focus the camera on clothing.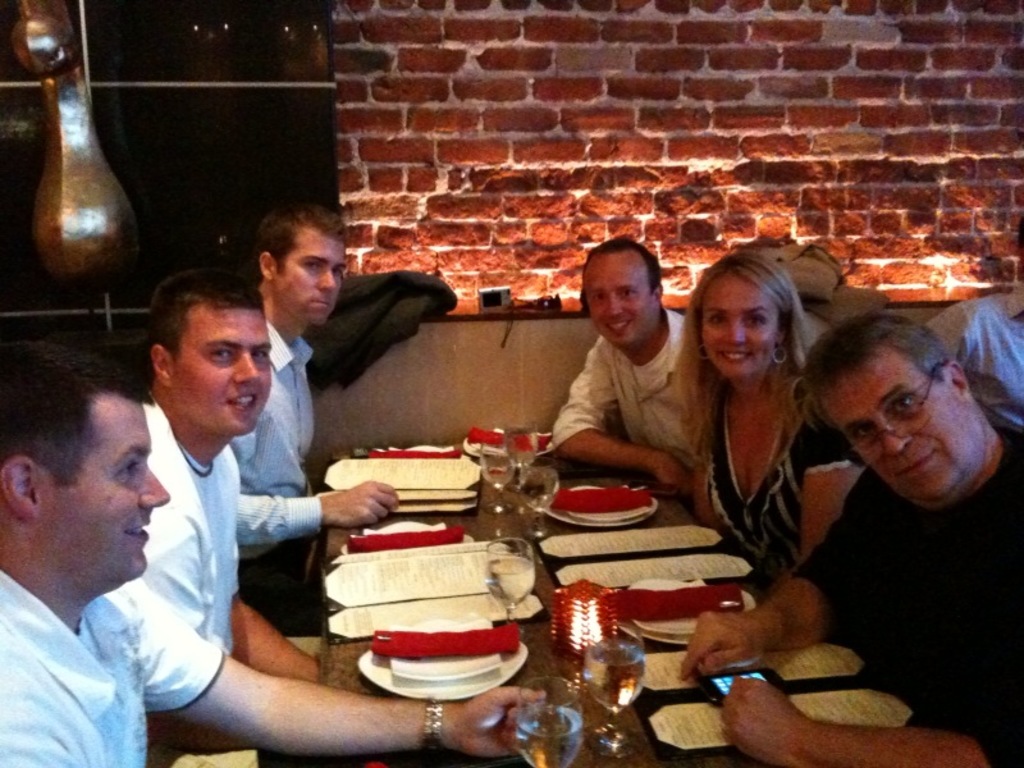
Focus region: bbox(700, 367, 850, 571).
